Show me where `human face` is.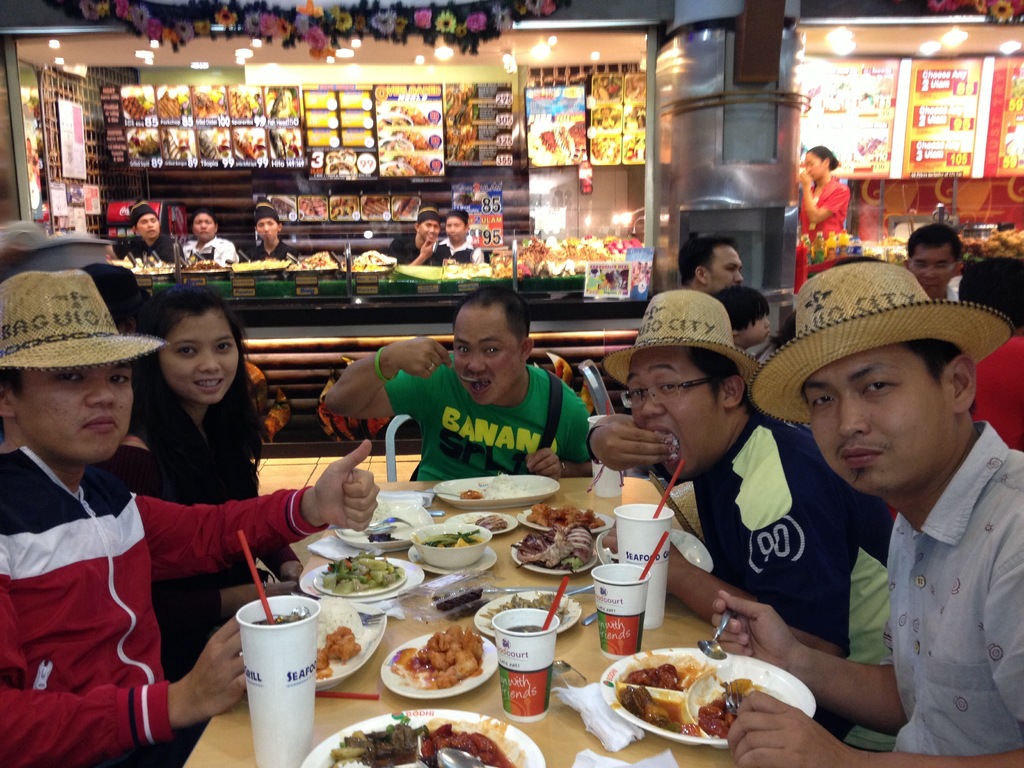
`human face` is at [444,213,466,241].
